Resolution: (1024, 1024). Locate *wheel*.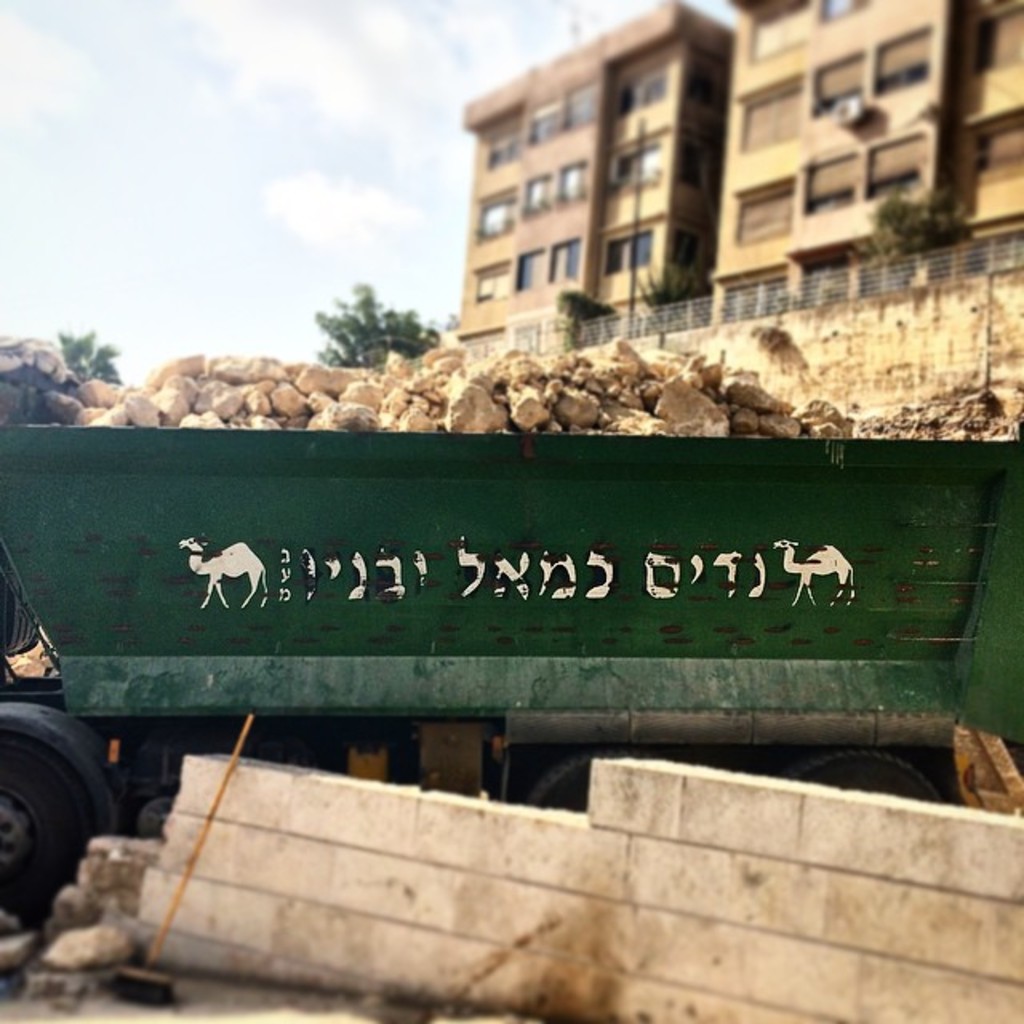
[x1=530, y1=752, x2=629, y2=819].
